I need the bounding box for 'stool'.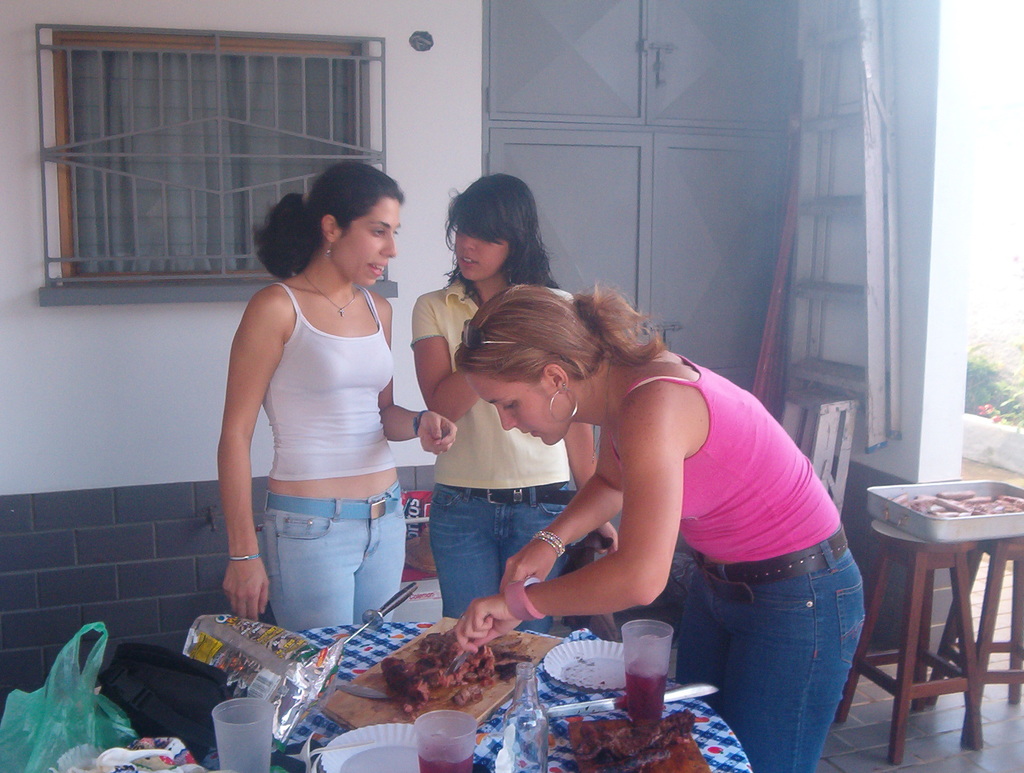
Here it is: [x1=833, y1=519, x2=982, y2=761].
